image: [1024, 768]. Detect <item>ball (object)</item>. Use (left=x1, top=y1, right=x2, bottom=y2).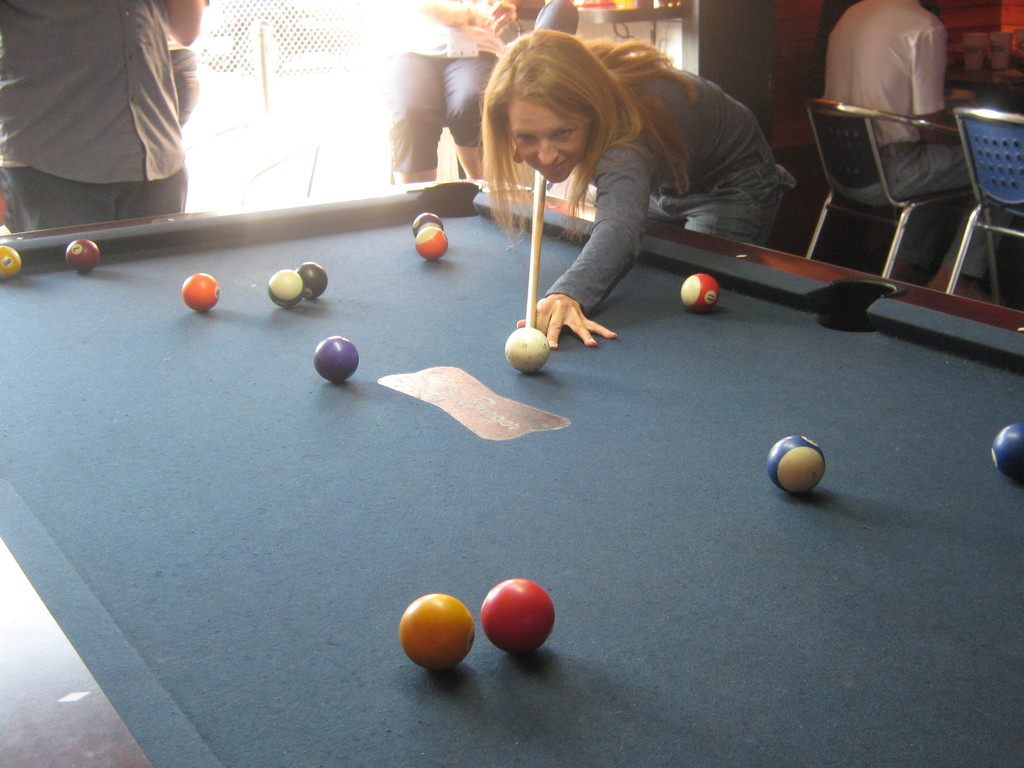
(left=182, top=271, right=220, bottom=308).
